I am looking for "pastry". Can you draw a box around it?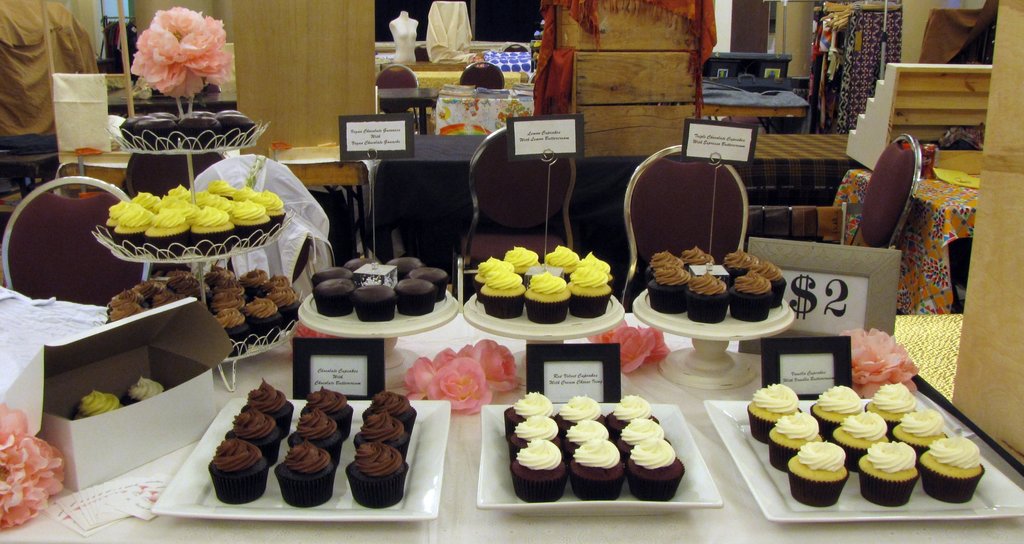
Sure, the bounding box is detection(362, 397, 417, 431).
